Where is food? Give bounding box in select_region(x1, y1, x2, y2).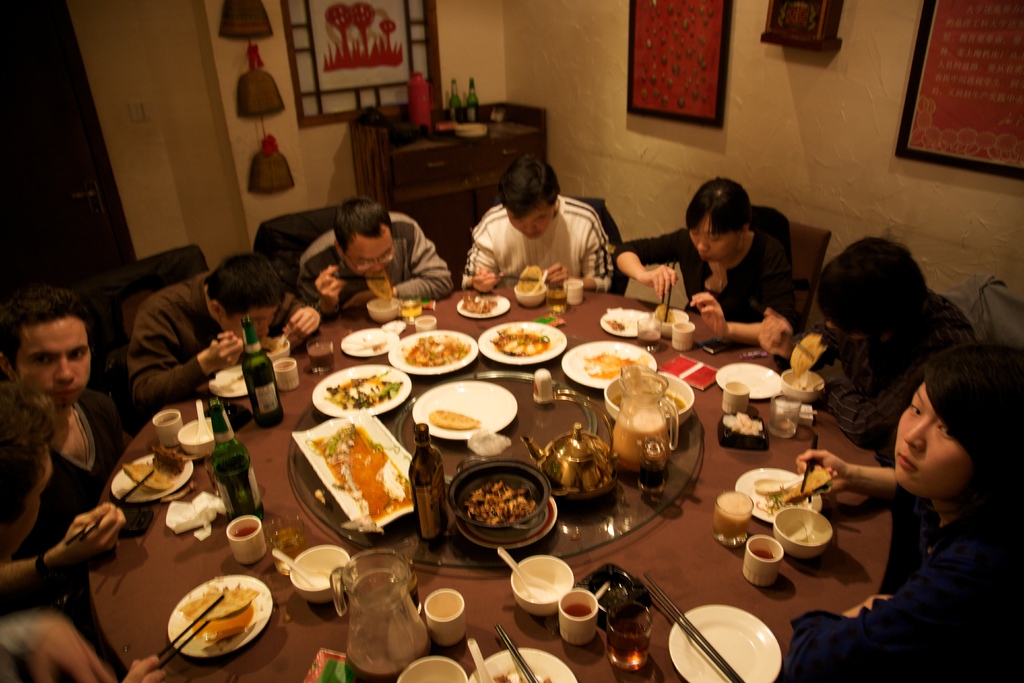
select_region(652, 299, 673, 322).
